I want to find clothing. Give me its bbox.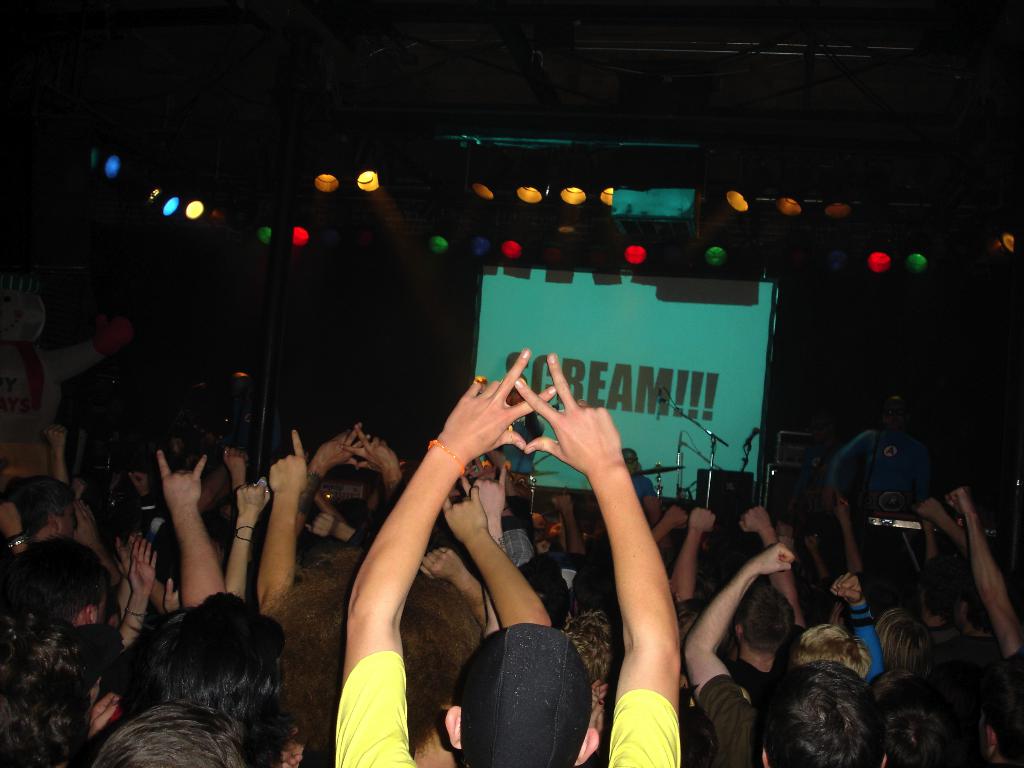
[735, 650, 793, 717].
